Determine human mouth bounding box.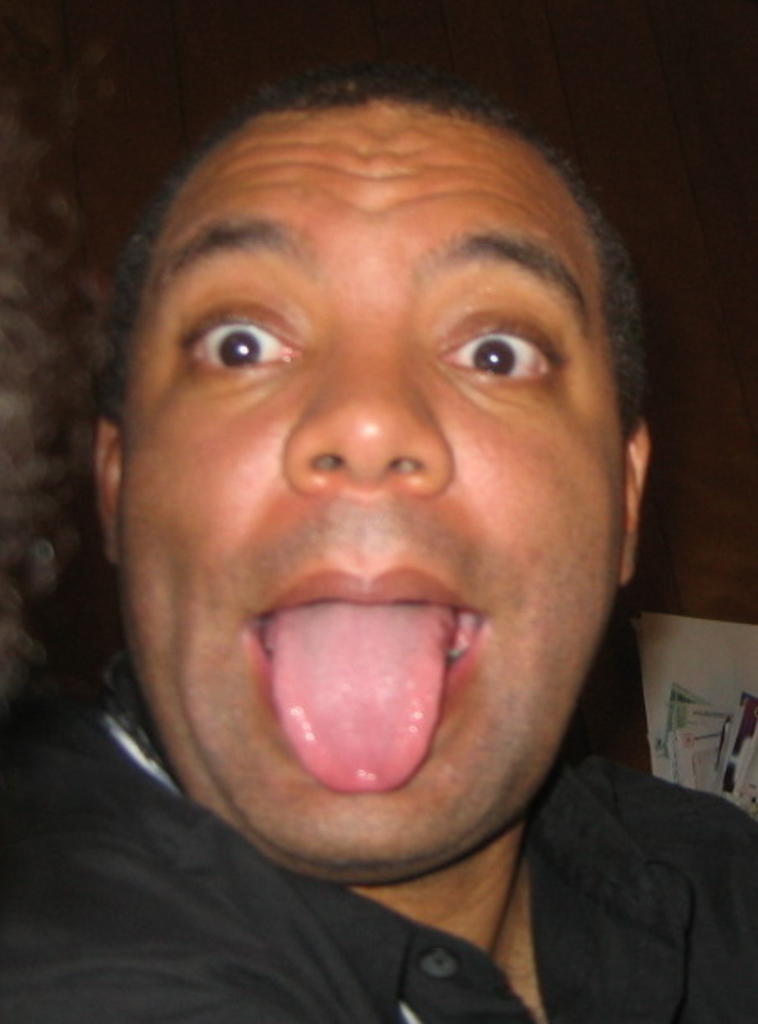
Determined: box(247, 560, 491, 794).
